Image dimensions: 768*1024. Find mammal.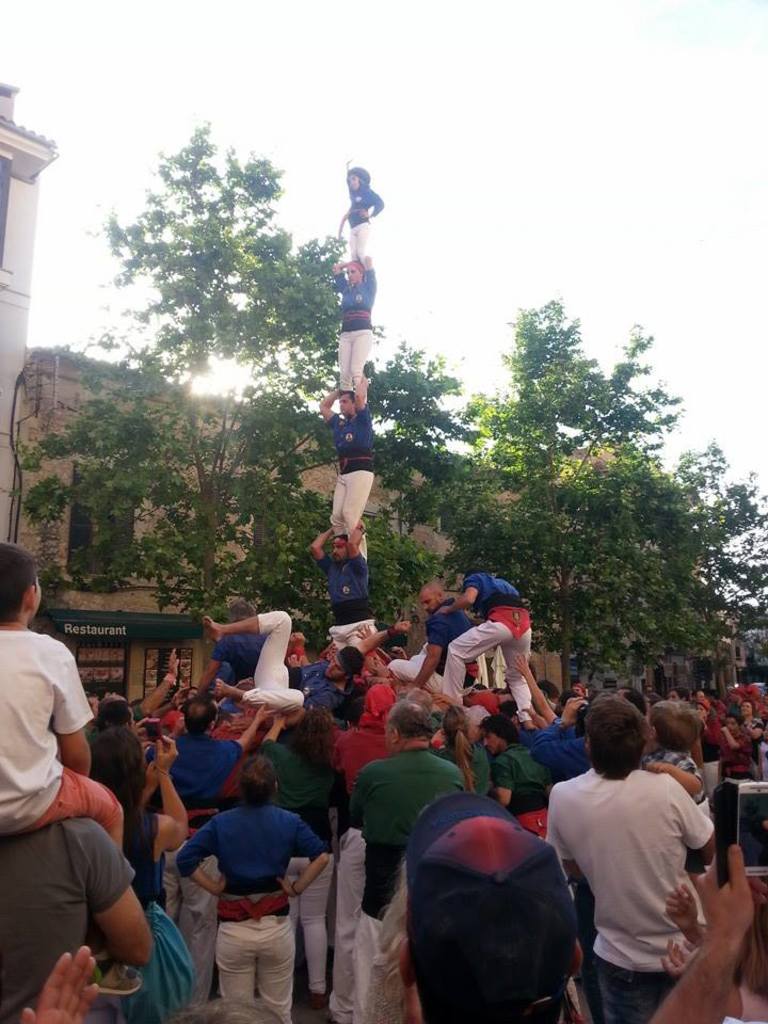
rect(341, 161, 386, 262).
